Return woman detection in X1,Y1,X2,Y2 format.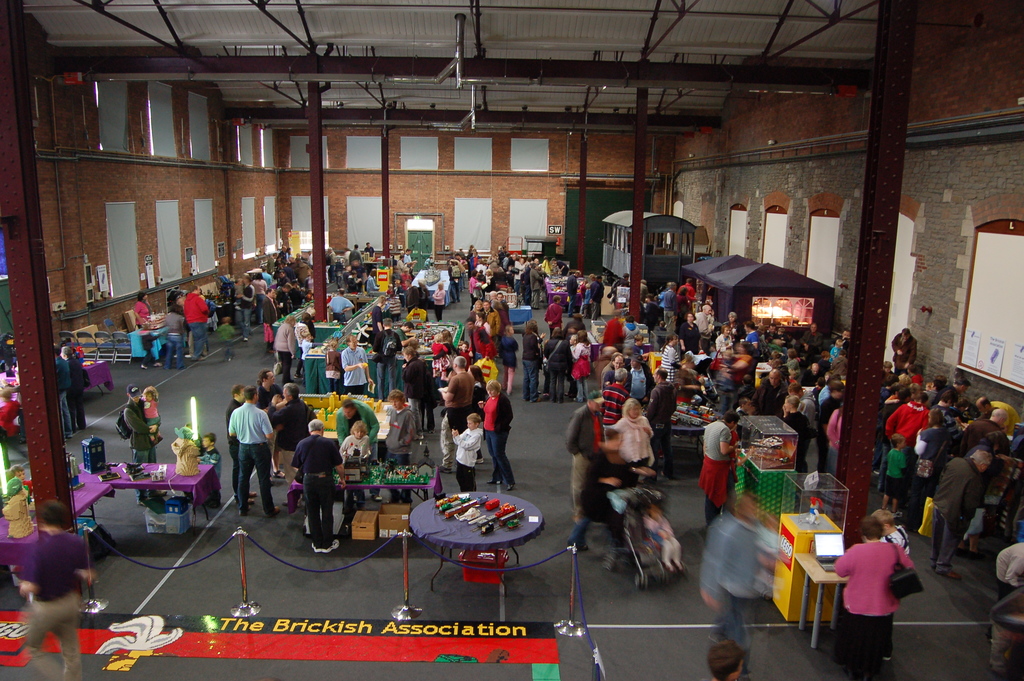
324,340,344,391.
